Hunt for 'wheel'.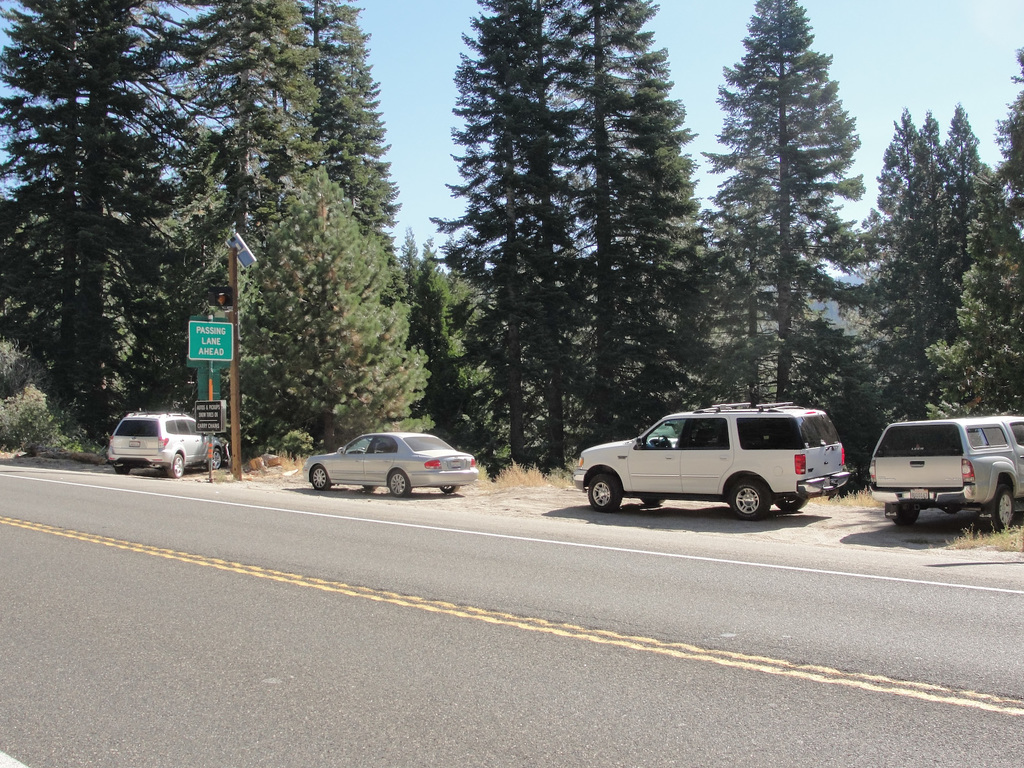
Hunted down at 168/454/182/477.
